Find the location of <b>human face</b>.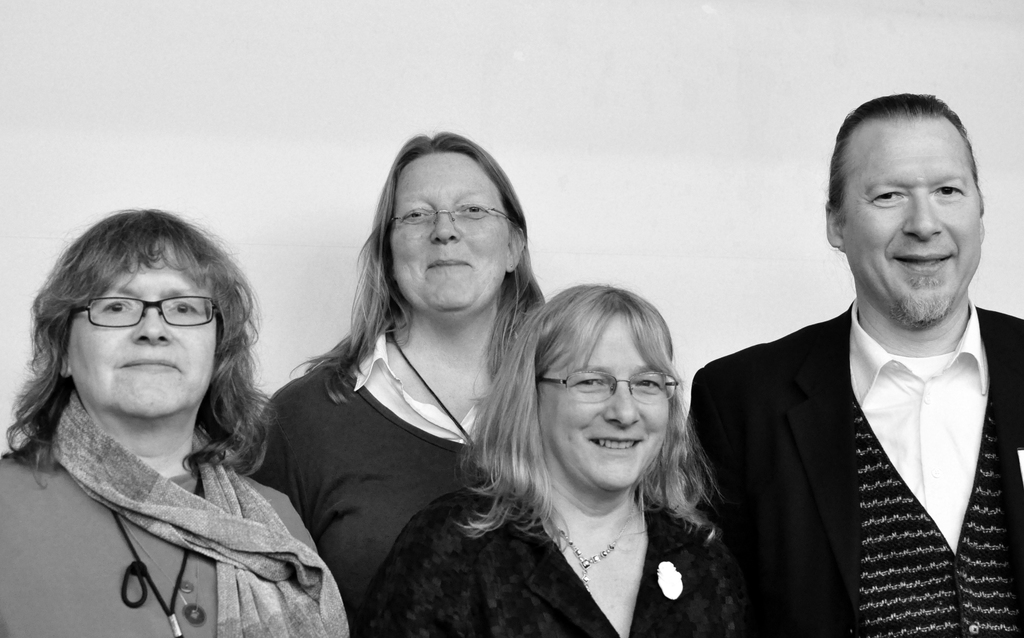
Location: (left=369, top=145, right=524, bottom=316).
